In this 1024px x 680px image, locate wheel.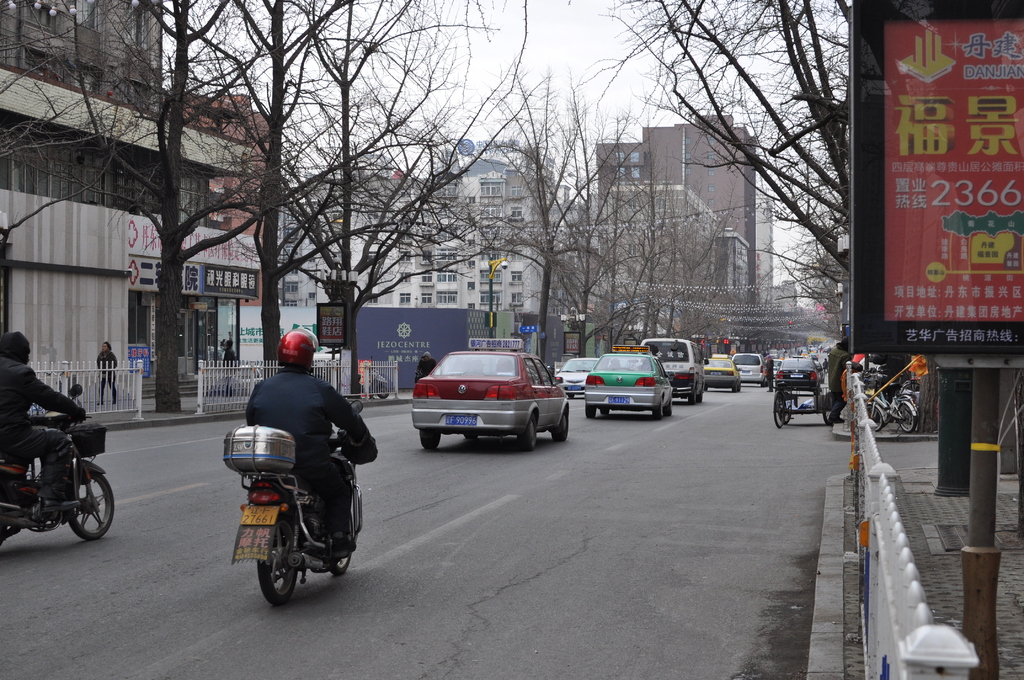
Bounding box: 332,543,355,582.
